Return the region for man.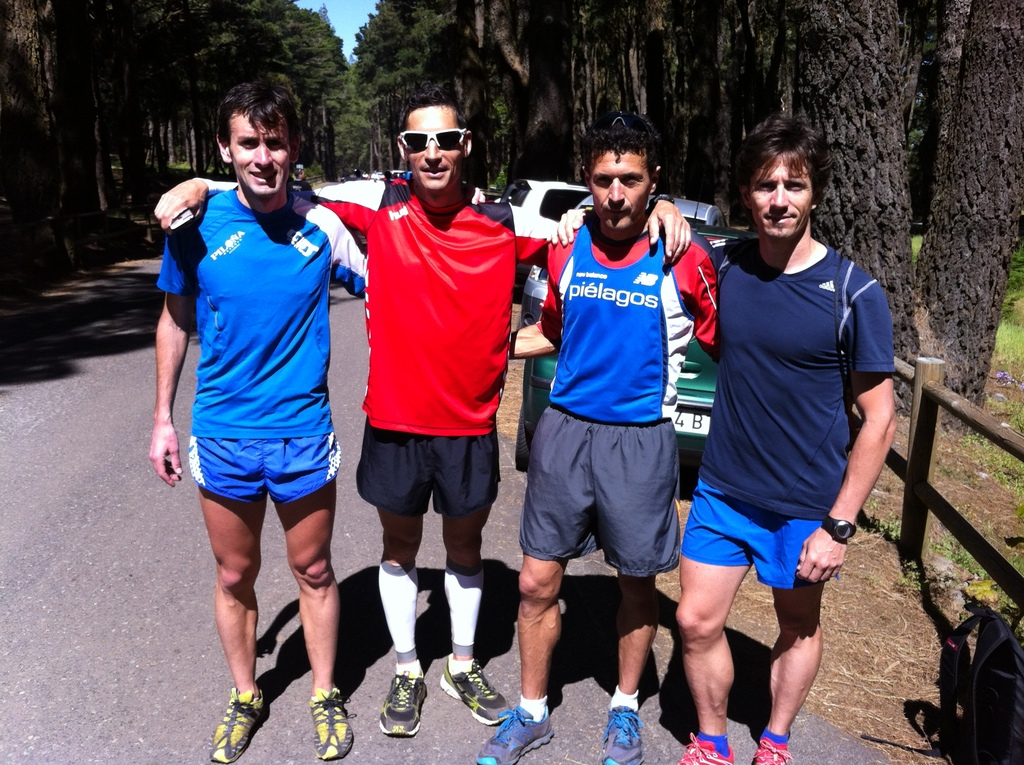
bbox=(154, 81, 559, 734).
